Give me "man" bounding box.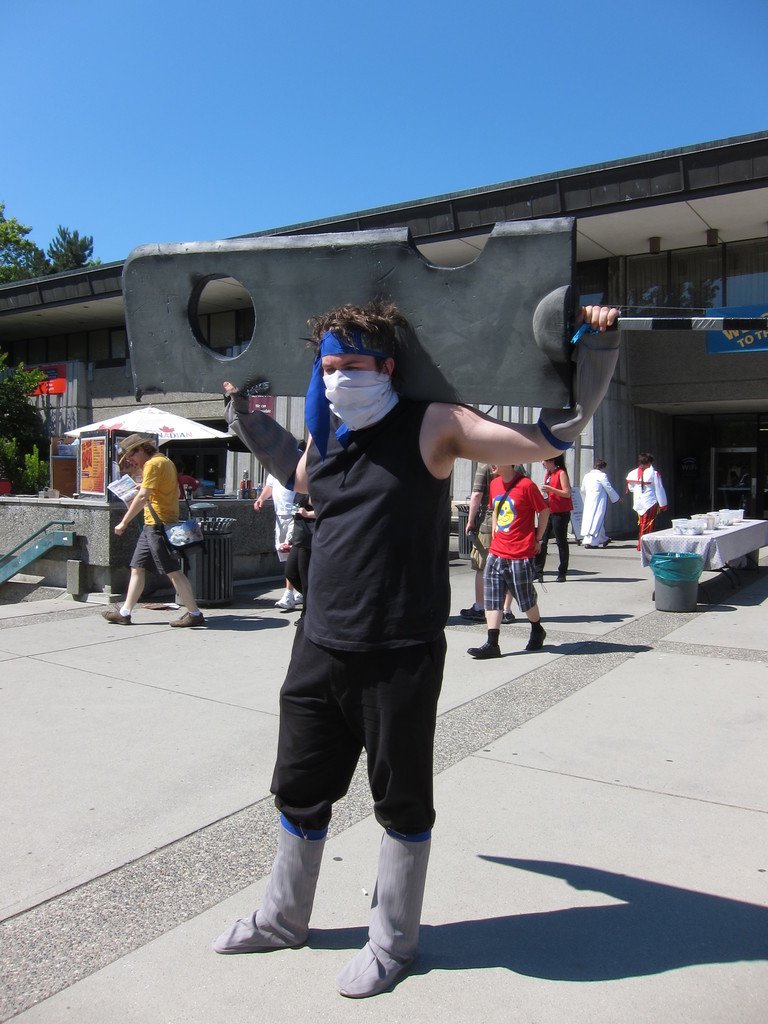
<bbox>576, 457, 620, 550</bbox>.
